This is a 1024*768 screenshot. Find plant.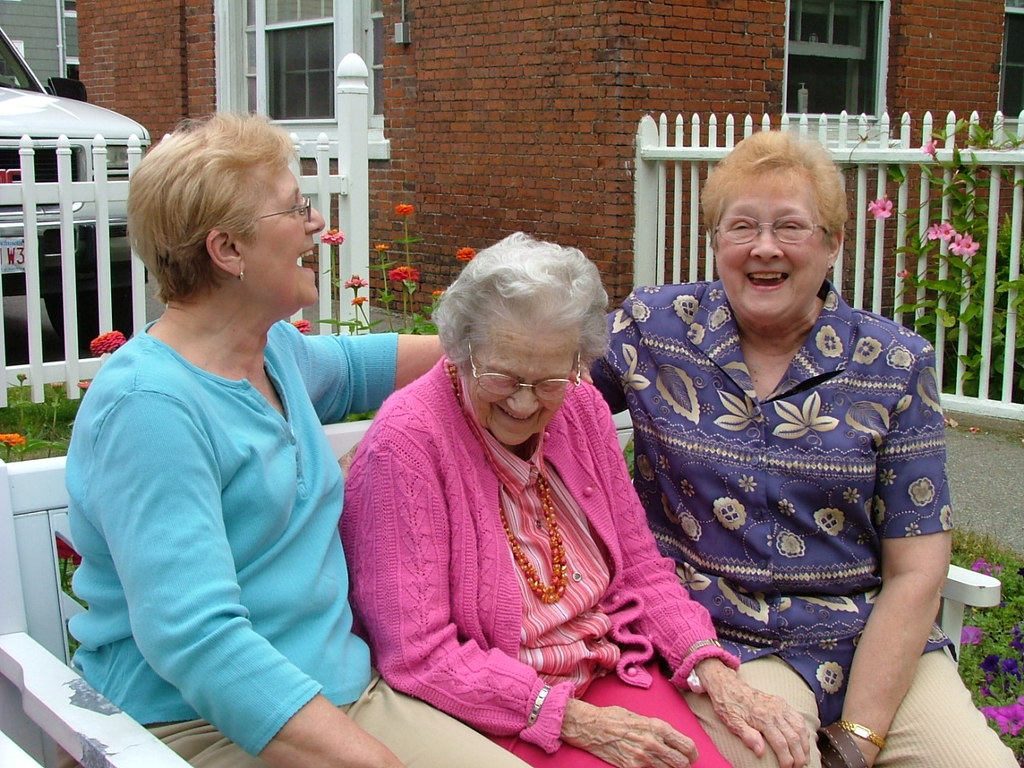
Bounding box: [left=346, top=272, right=368, bottom=334].
